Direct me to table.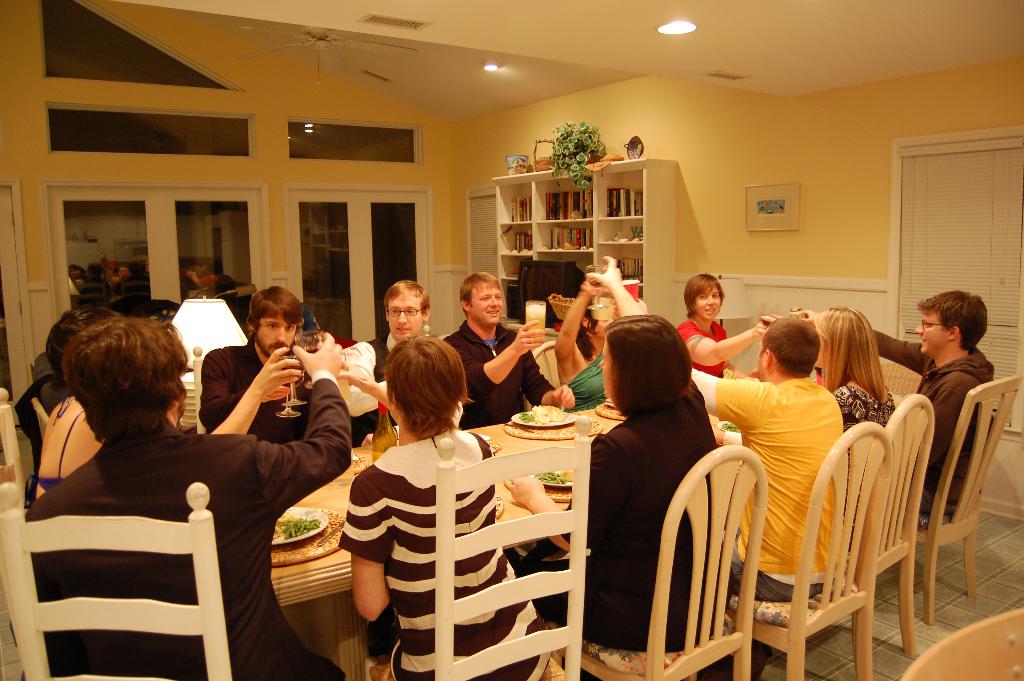
Direction: Rect(267, 400, 740, 680).
